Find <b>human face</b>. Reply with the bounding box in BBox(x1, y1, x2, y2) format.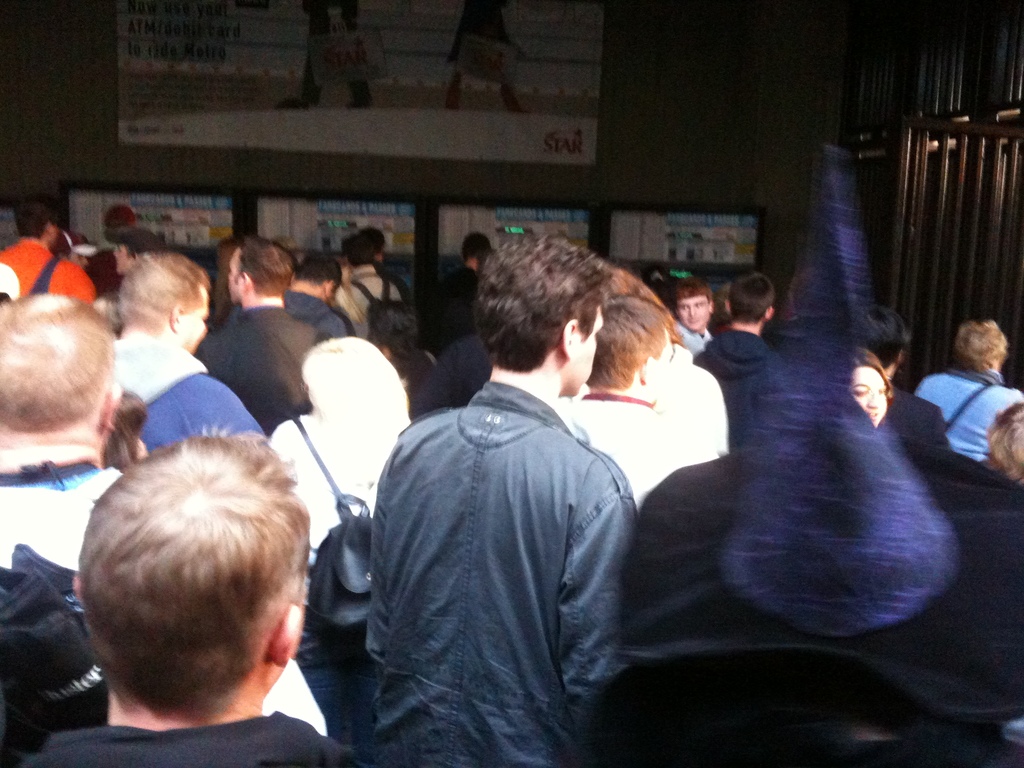
BBox(181, 291, 209, 353).
